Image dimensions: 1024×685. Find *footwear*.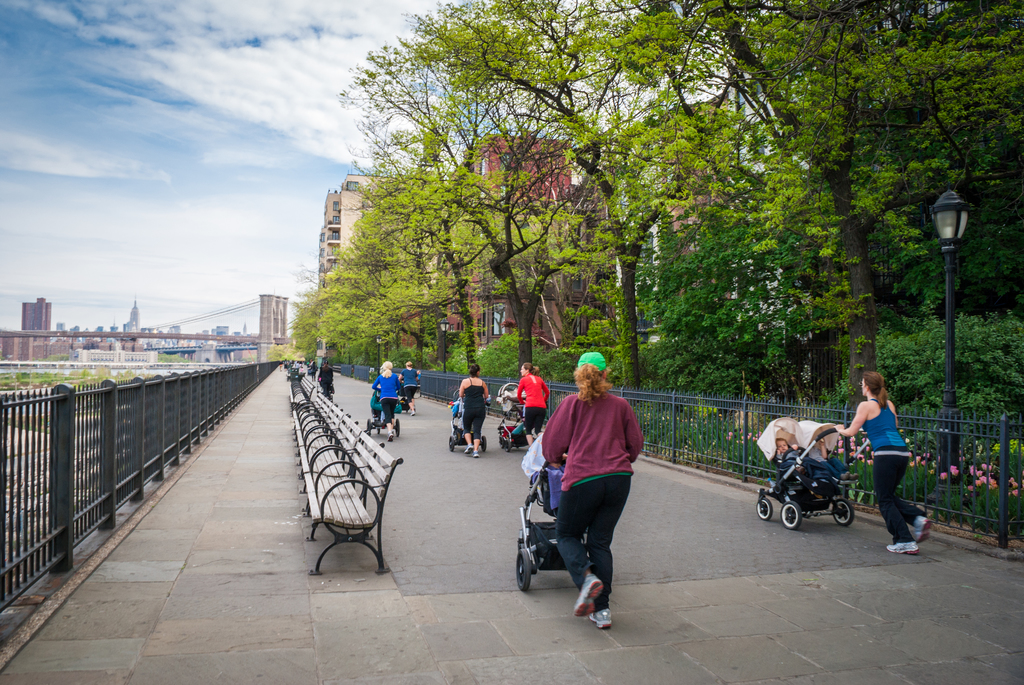
565 573 627 633.
